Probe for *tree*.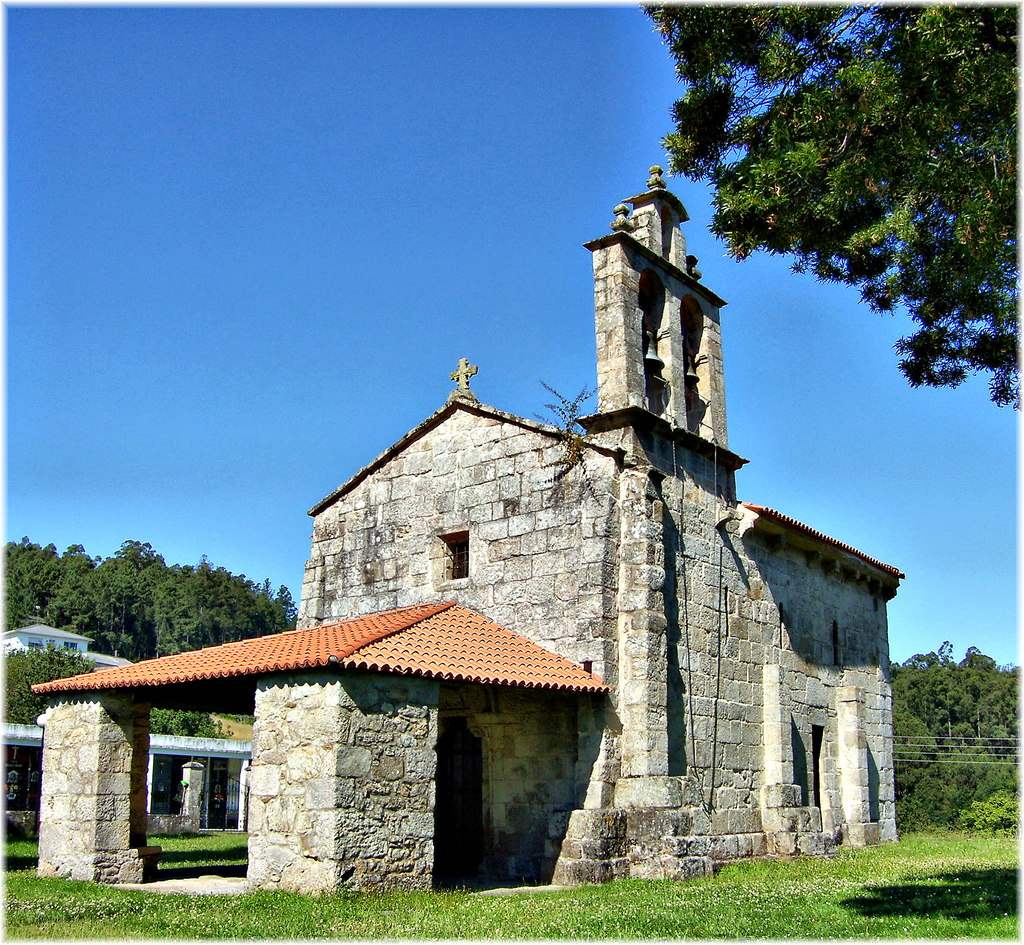
Probe result: bbox=(51, 542, 100, 629).
